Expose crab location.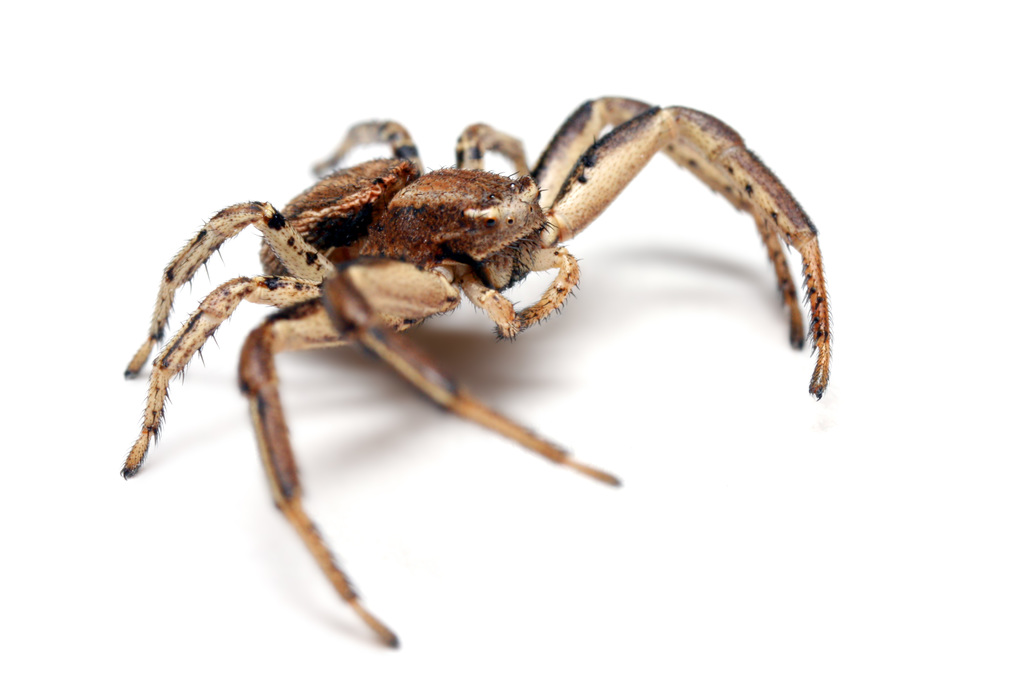
Exposed at x1=116, y1=92, x2=842, y2=653.
